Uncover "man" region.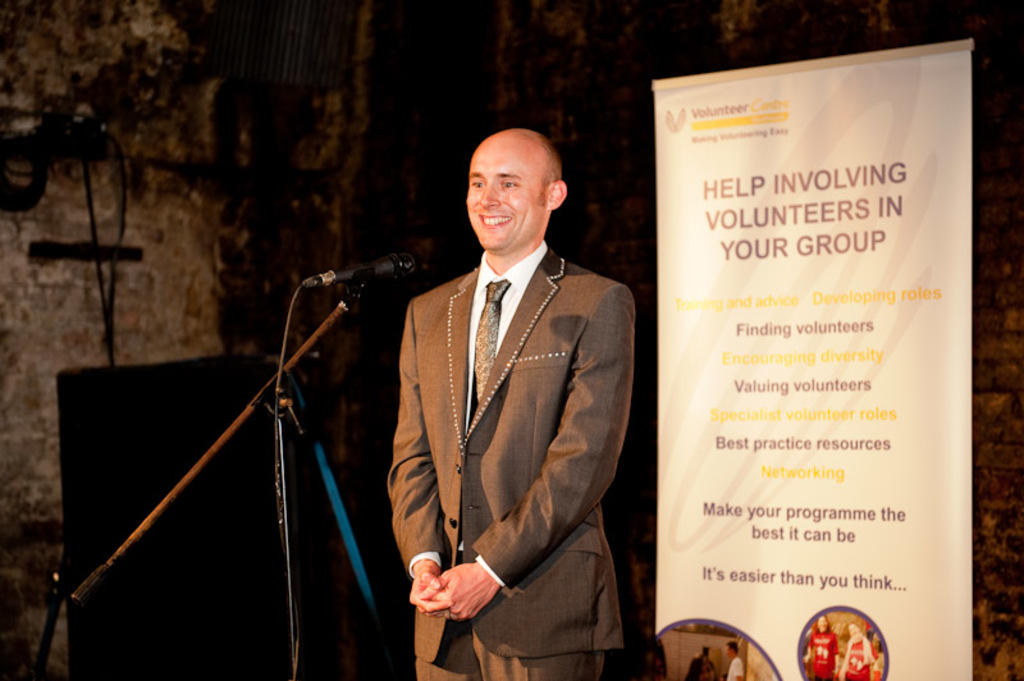
Uncovered: {"left": 727, "top": 639, "right": 749, "bottom": 680}.
